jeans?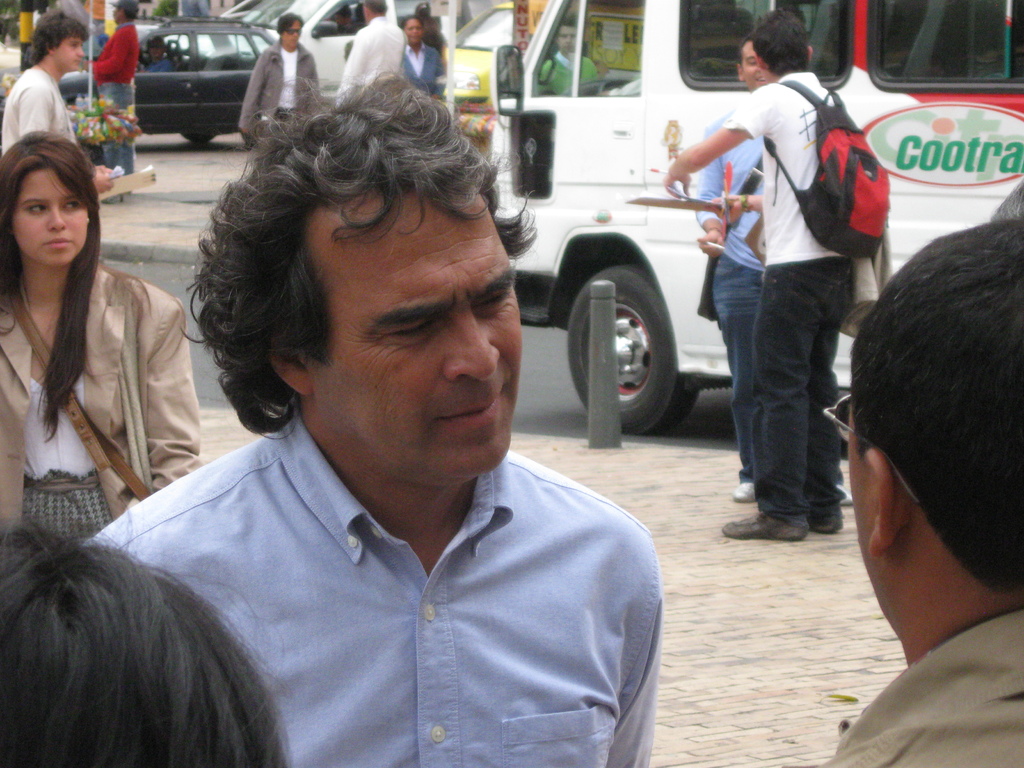
l=730, t=264, r=876, b=549
